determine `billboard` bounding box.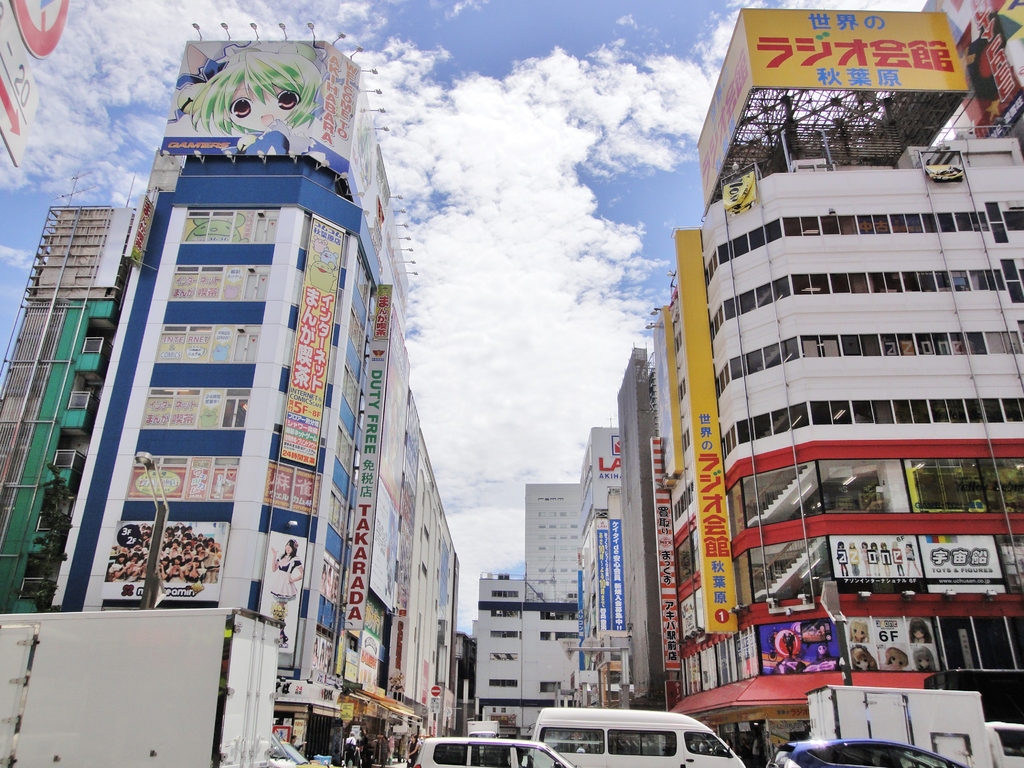
Determined: (x1=653, y1=442, x2=671, y2=664).
